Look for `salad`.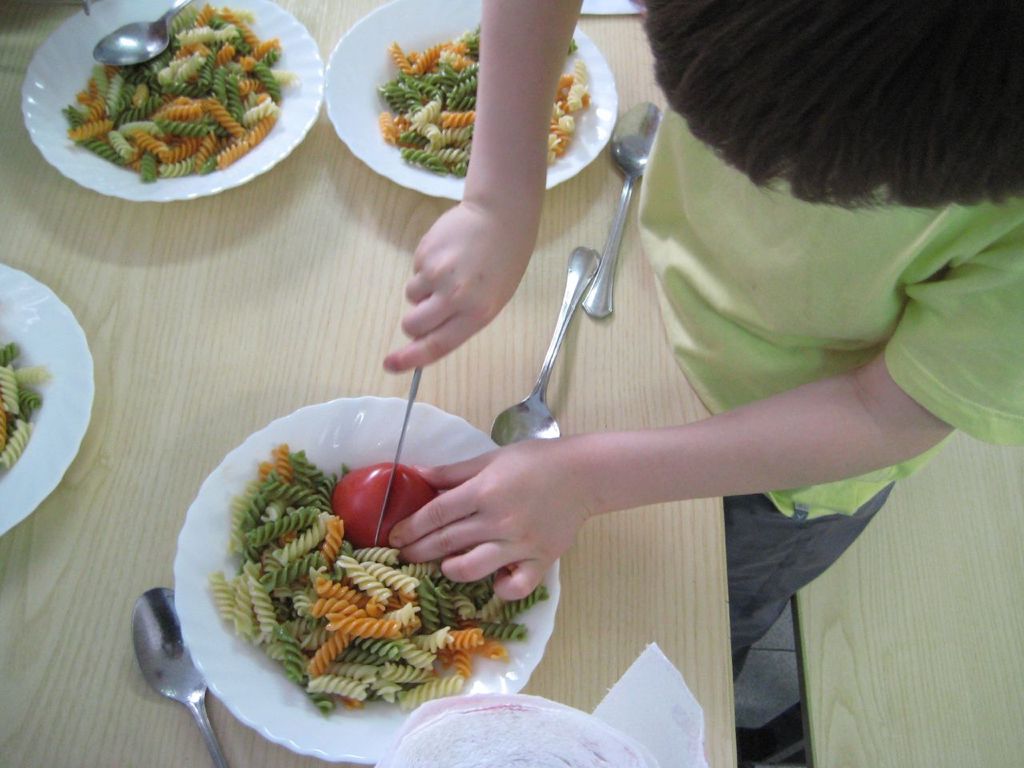
Found: bbox(183, 434, 562, 724).
